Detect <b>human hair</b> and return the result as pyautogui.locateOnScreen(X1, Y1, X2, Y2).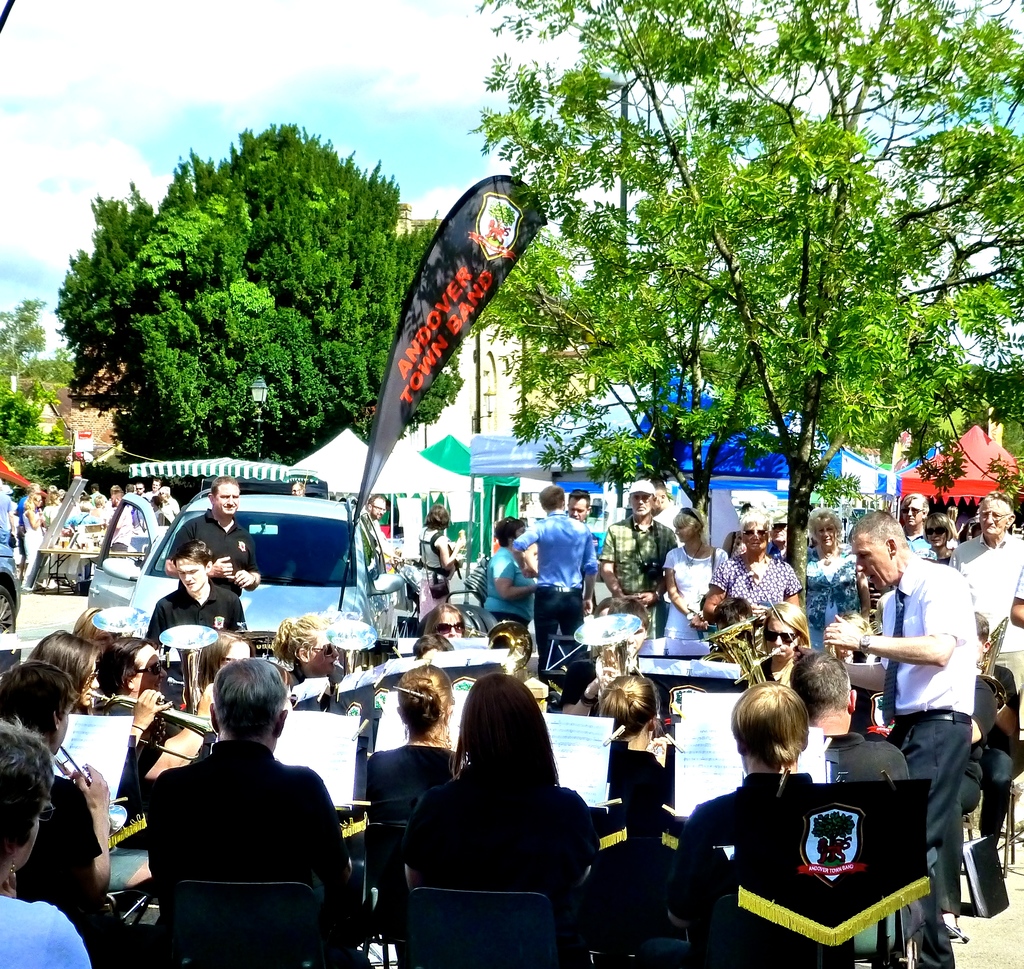
pyautogui.locateOnScreen(449, 696, 573, 851).
